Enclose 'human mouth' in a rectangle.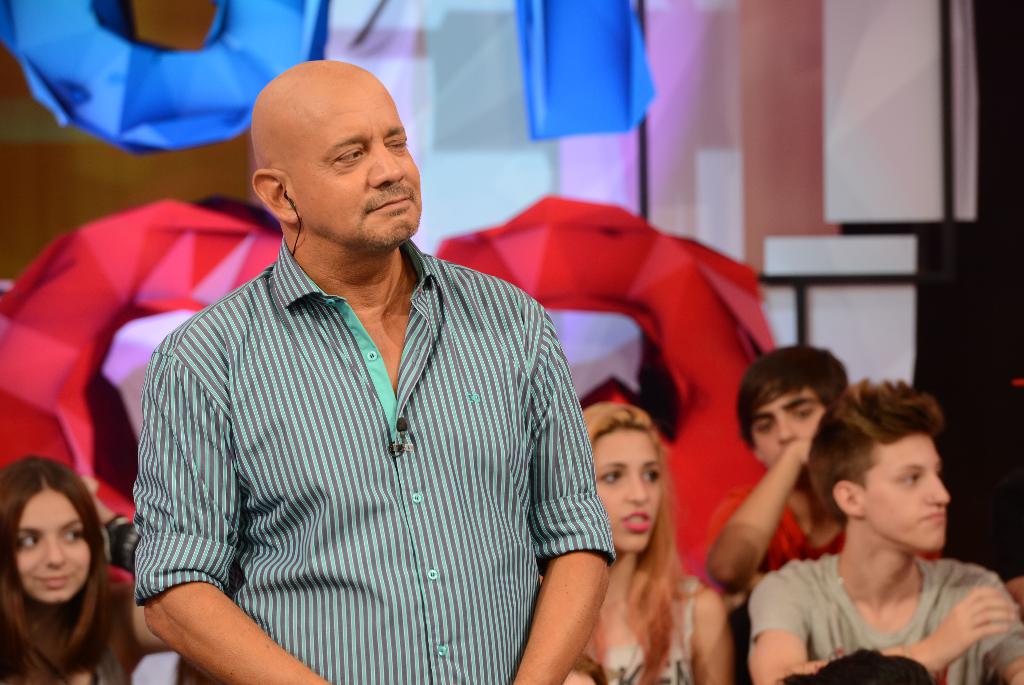
x1=373, y1=191, x2=412, y2=212.
